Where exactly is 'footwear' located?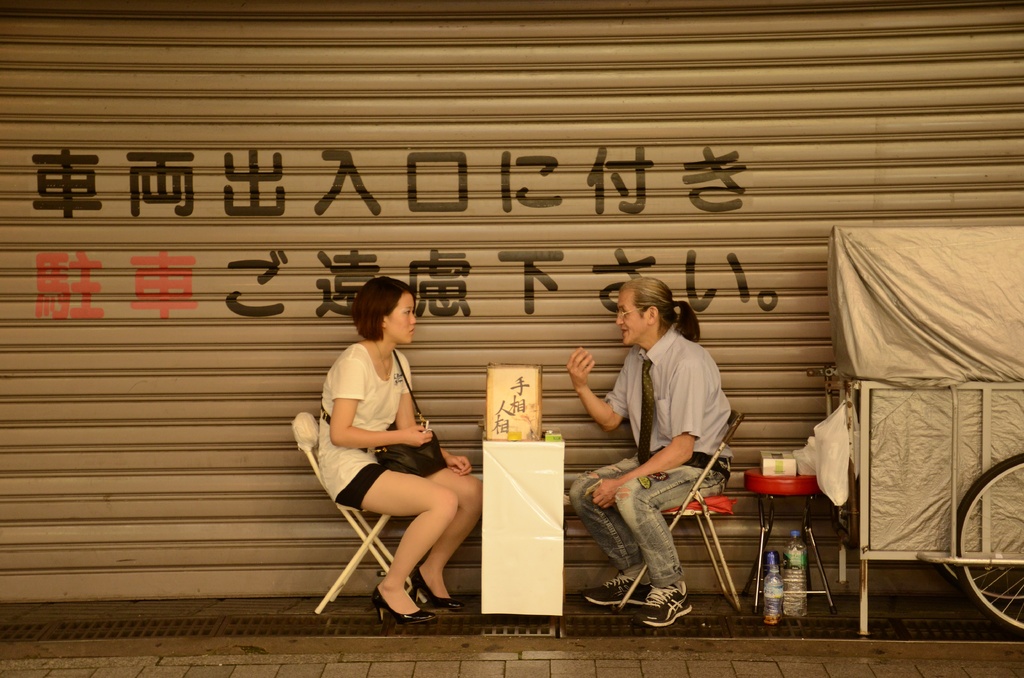
Its bounding box is rect(410, 565, 465, 612).
